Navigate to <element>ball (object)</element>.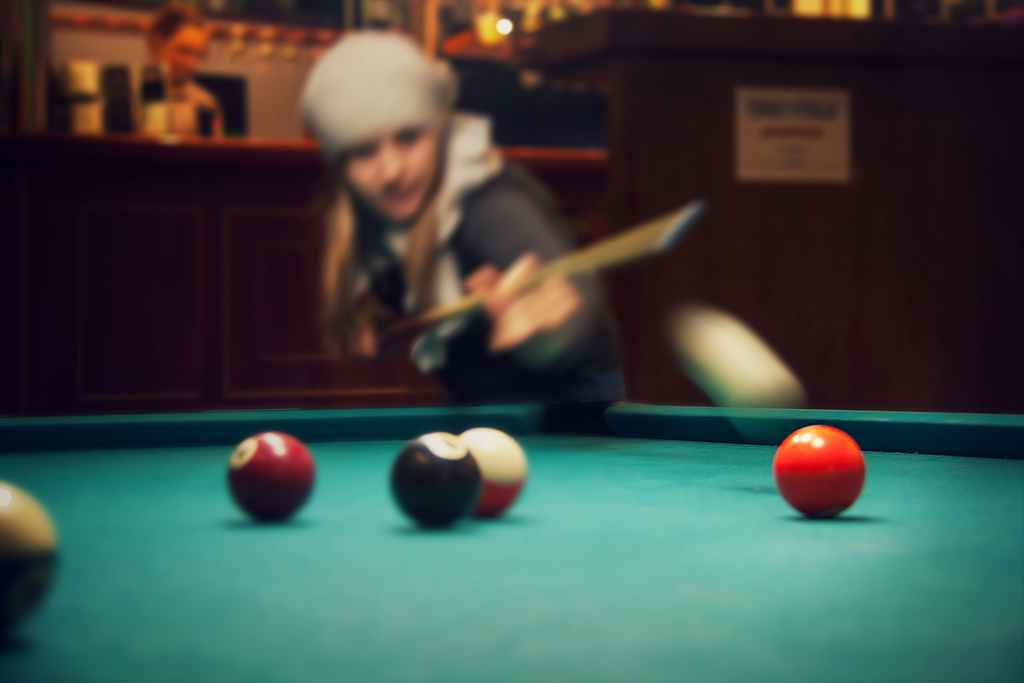
Navigation target: <box>774,425,865,519</box>.
